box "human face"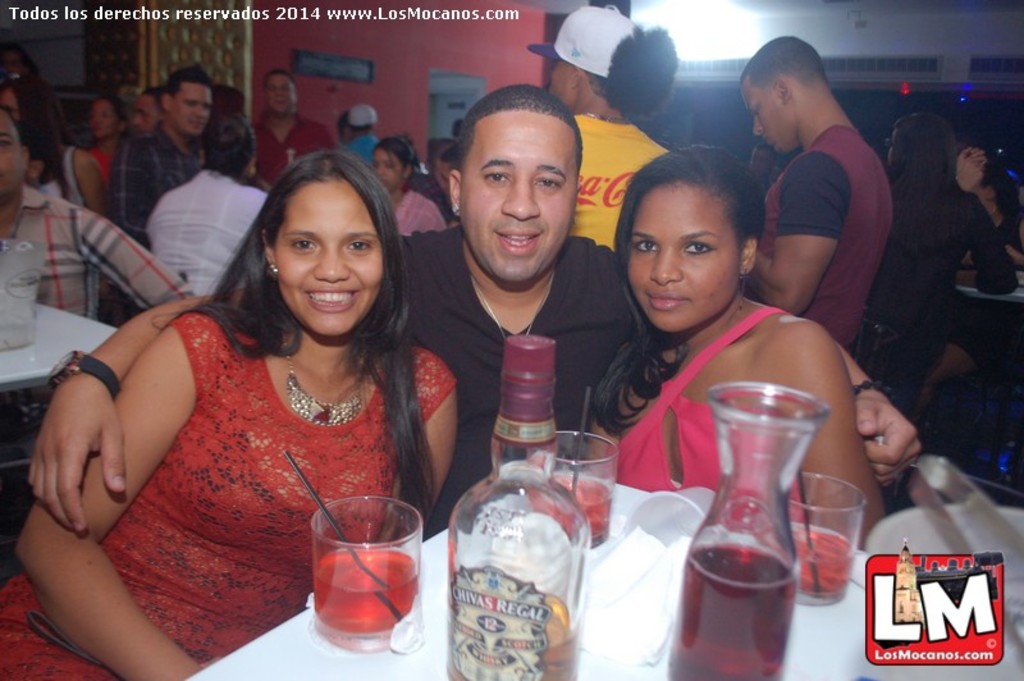
region(0, 86, 22, 122)
